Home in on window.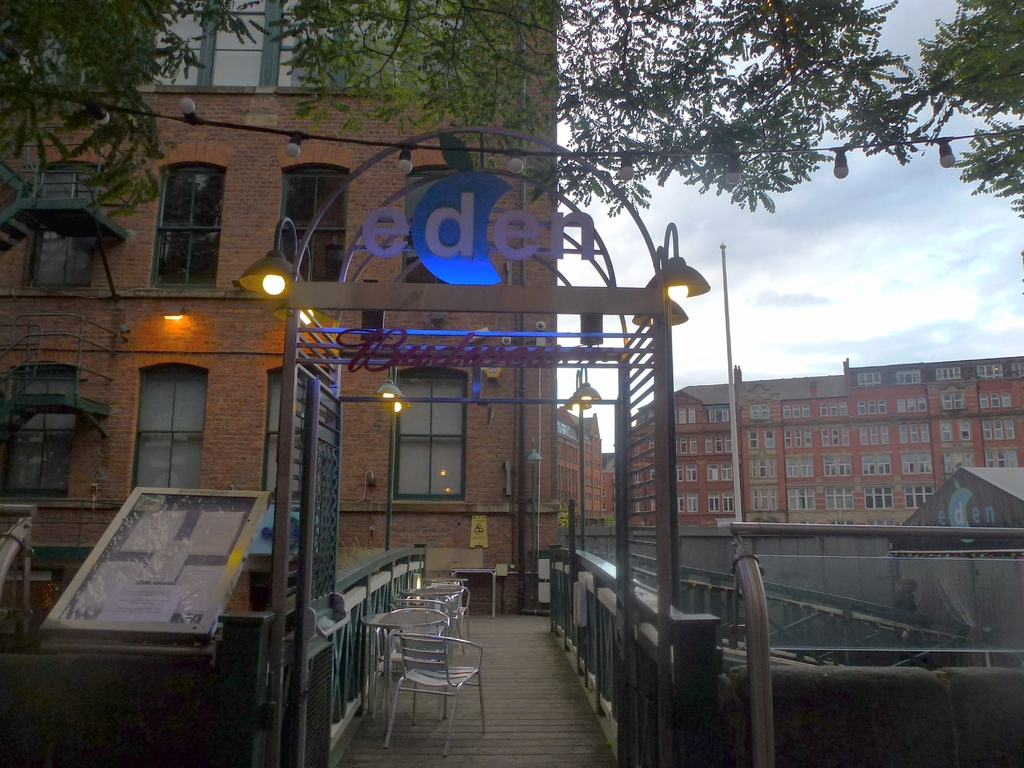
Homed in at region(915, 454, 932, 475).
